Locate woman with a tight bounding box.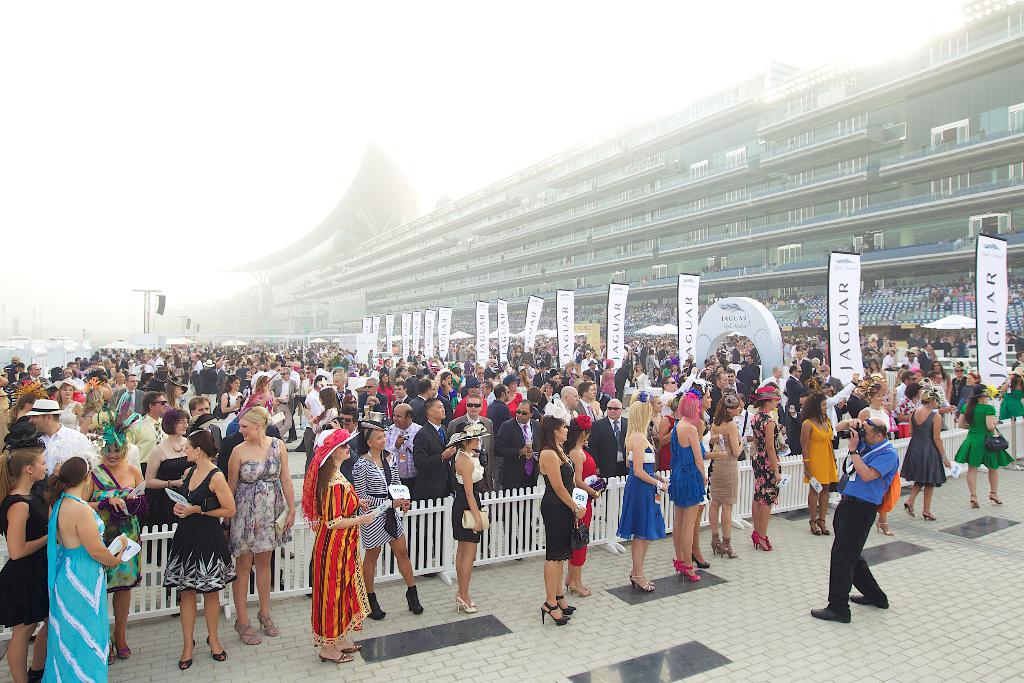
l=168, t=436, r=241, b=671.
